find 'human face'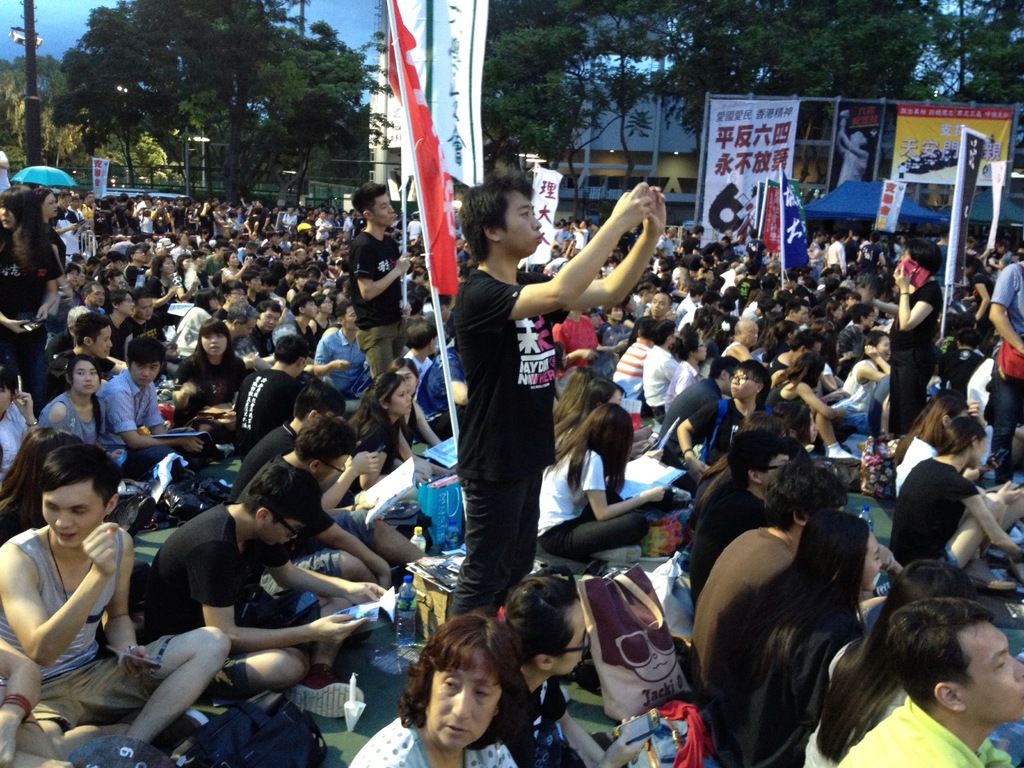
738,324,760,348
